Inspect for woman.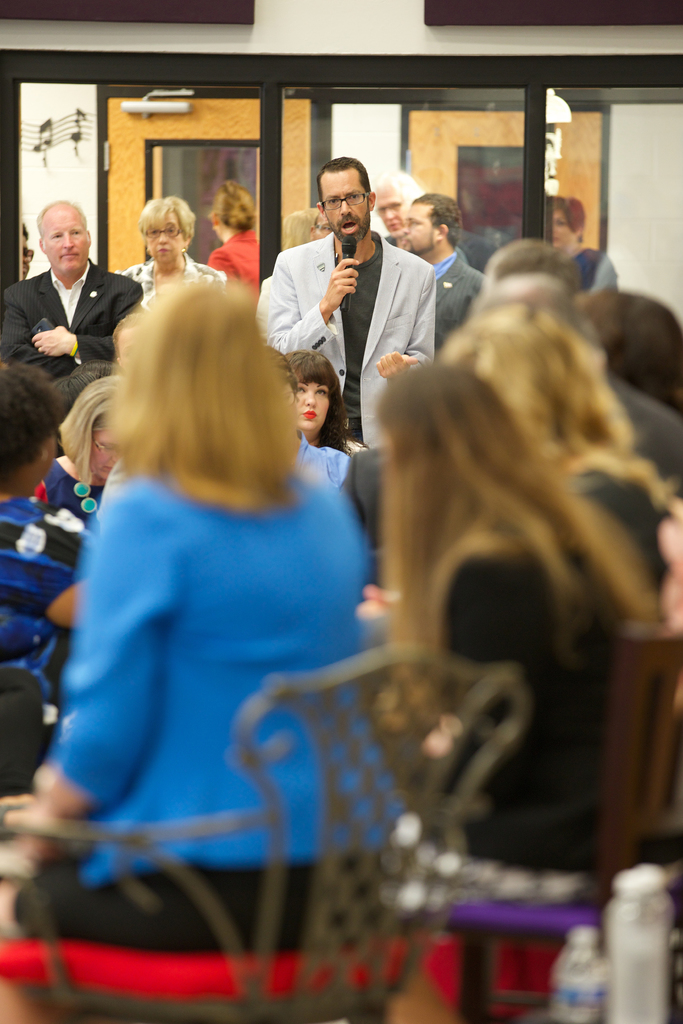
Inspection: box=[599, 283, 682, 427].
